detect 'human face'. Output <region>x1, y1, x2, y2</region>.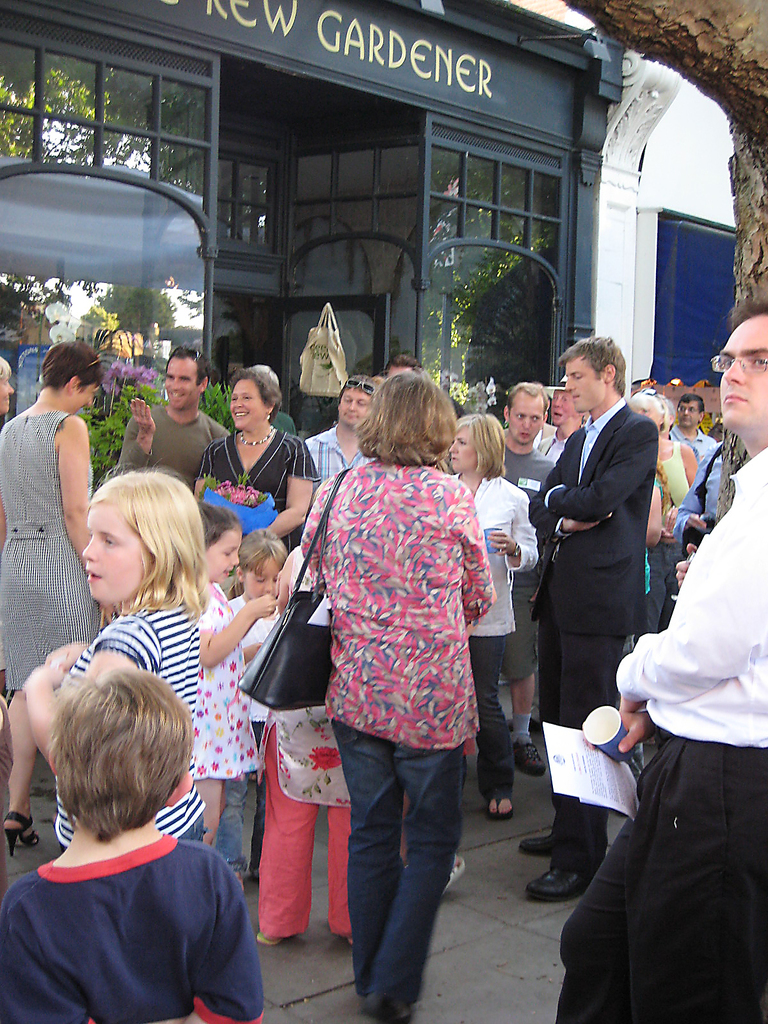
<region>679, 399, 694, 424</region>.
